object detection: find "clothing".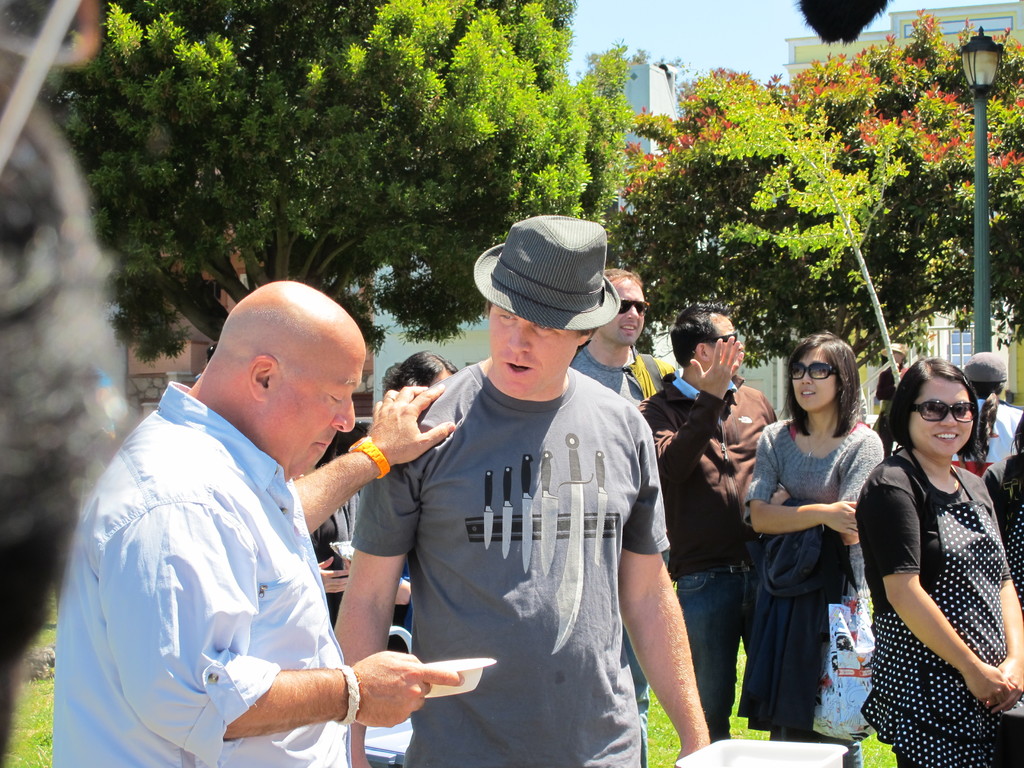
{"x1": 731, "y1": 413, "x2": 872, "y2": 764}.
